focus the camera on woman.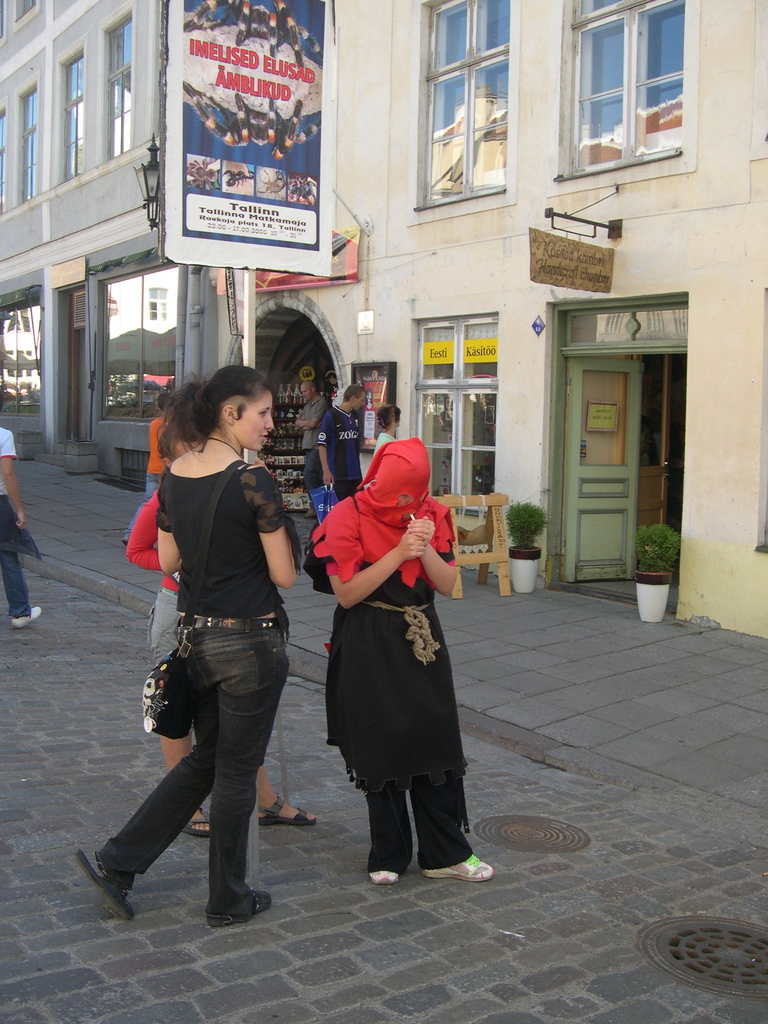
Focus region: [313,442,499,882].
